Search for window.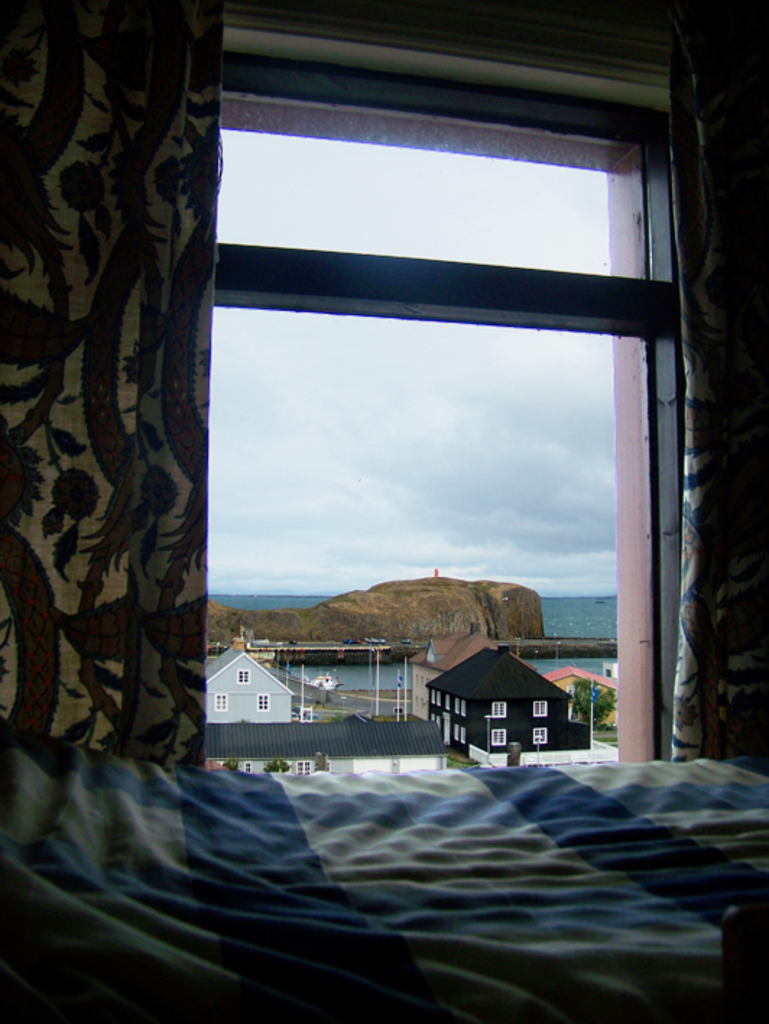
Found at [left=532, top=729, right=546, bottom=742].
